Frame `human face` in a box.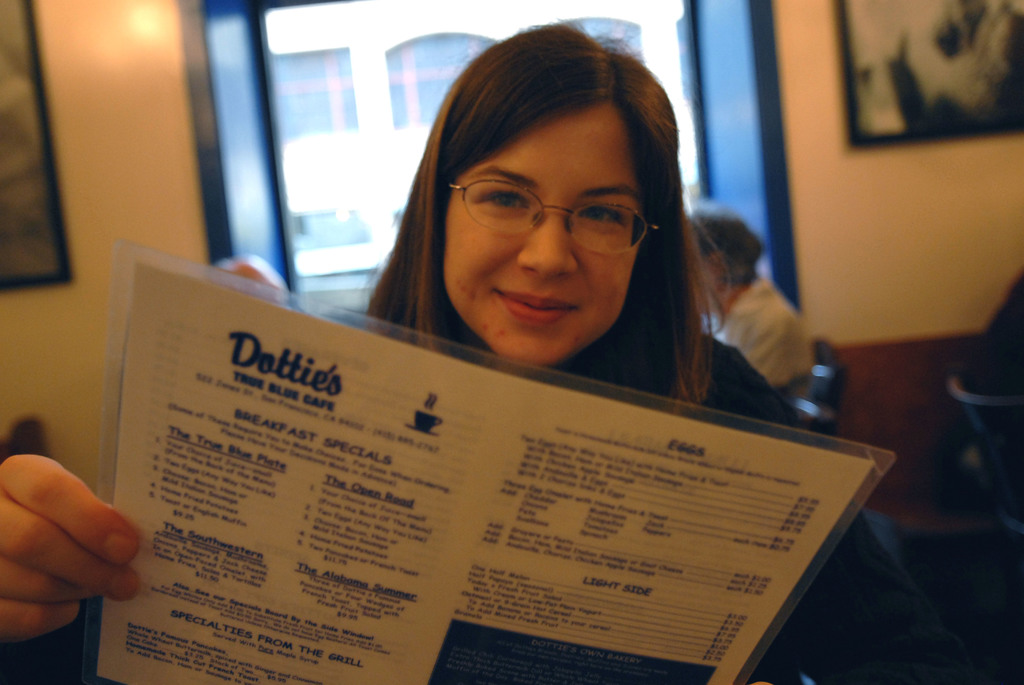
(439, 107, 666, 366).
